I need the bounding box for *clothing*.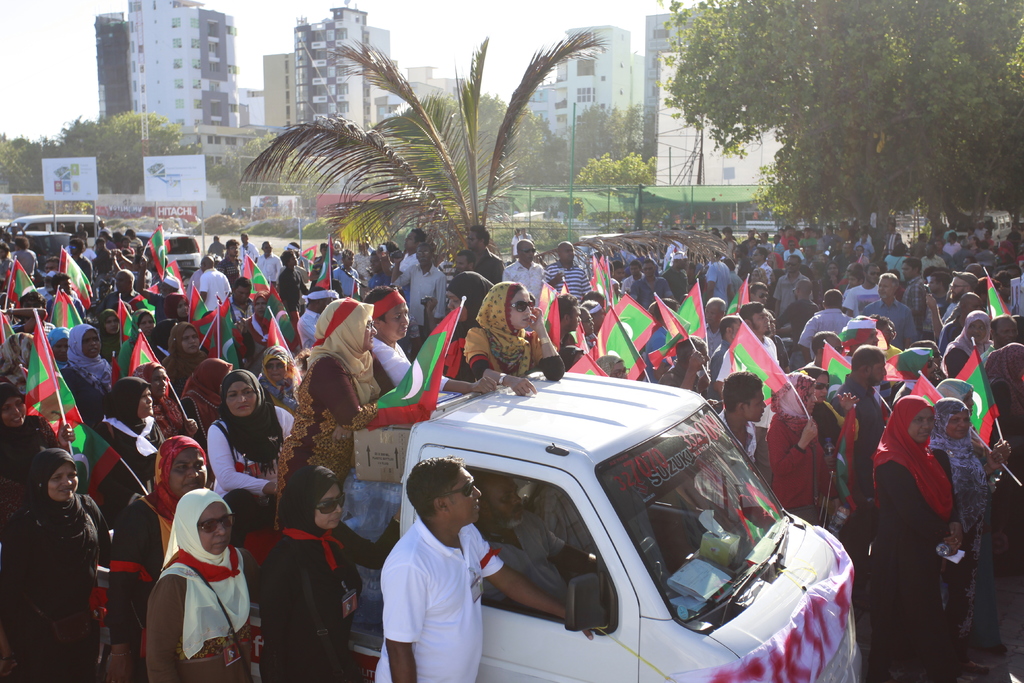
Here it is: (left=763, top=338, right=784, bottom=370).
